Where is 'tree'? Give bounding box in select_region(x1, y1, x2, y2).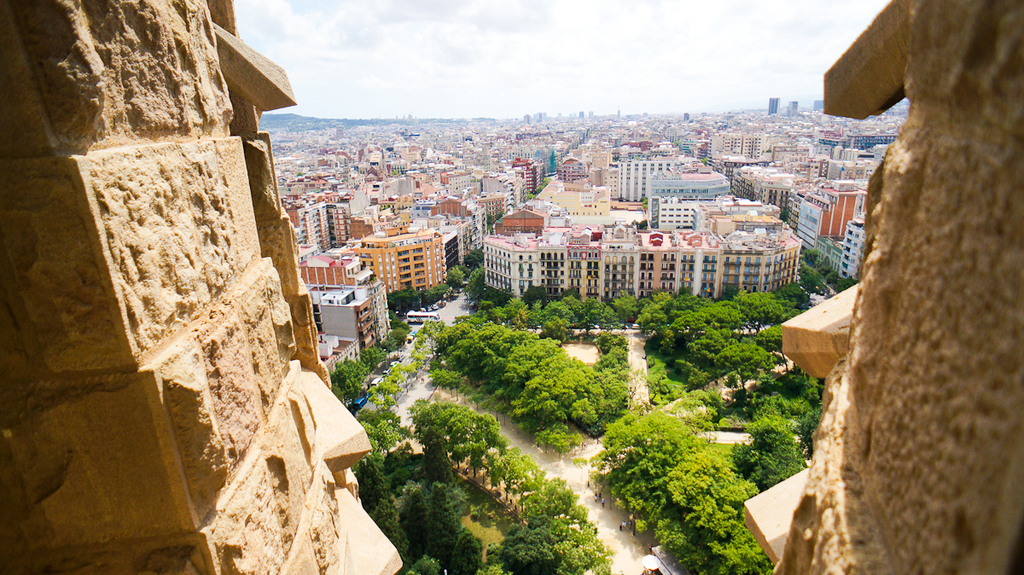
select_region(430, 479, 461, 562).
